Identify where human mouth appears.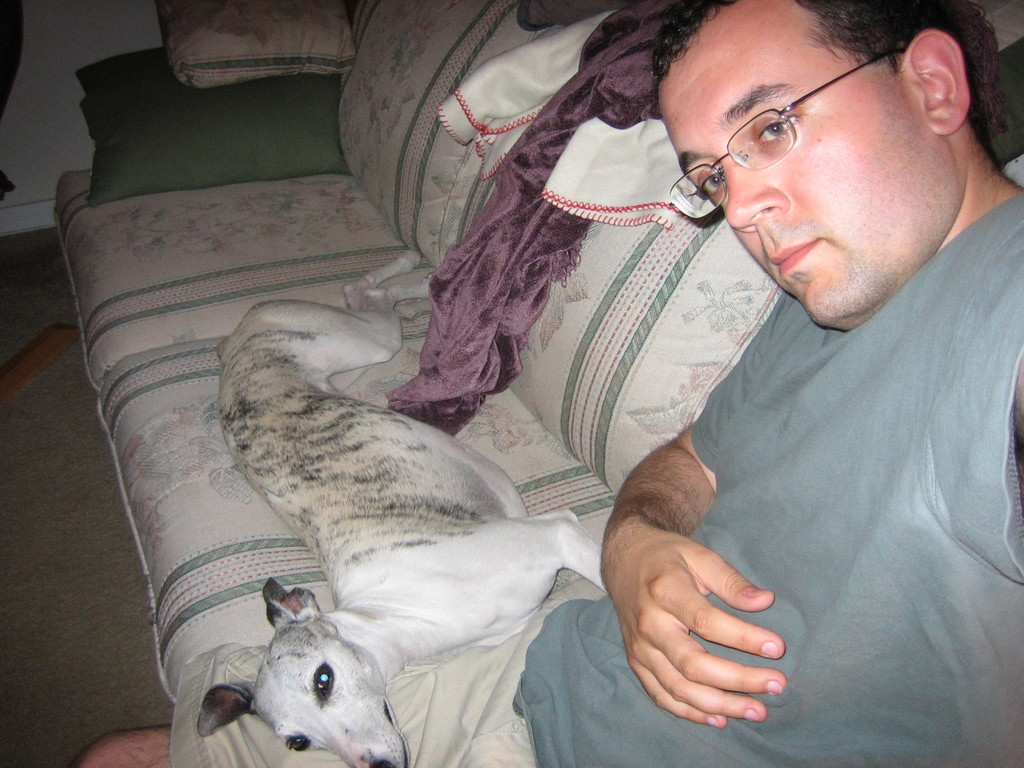
Appears at (766, 242, 819, 280).
